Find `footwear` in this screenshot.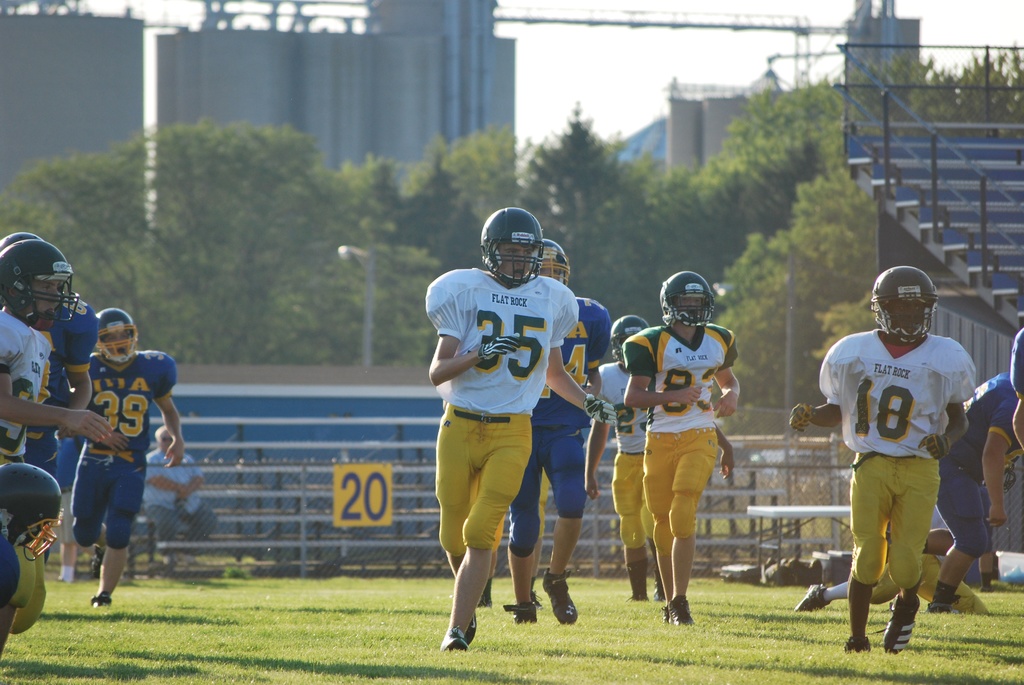
The bounding box for `footwear` is <box>88,592,111,606</box>.
